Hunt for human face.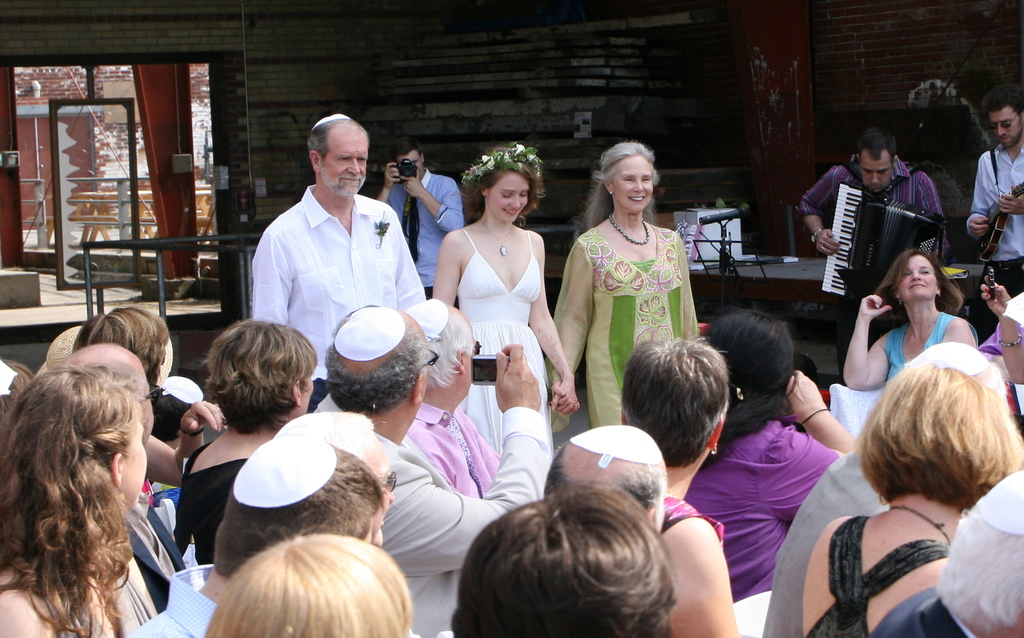
Hunted down at [left=983, top=108, right=1023, bottom=151].
